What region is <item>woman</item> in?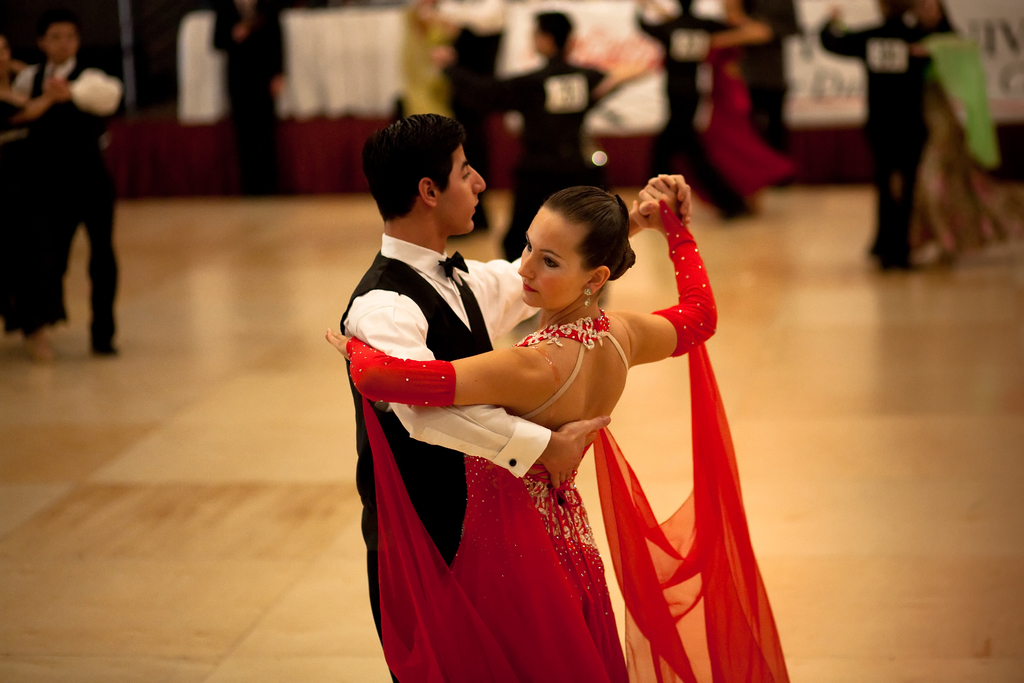
l=395, t=0, r=463, b=122.
